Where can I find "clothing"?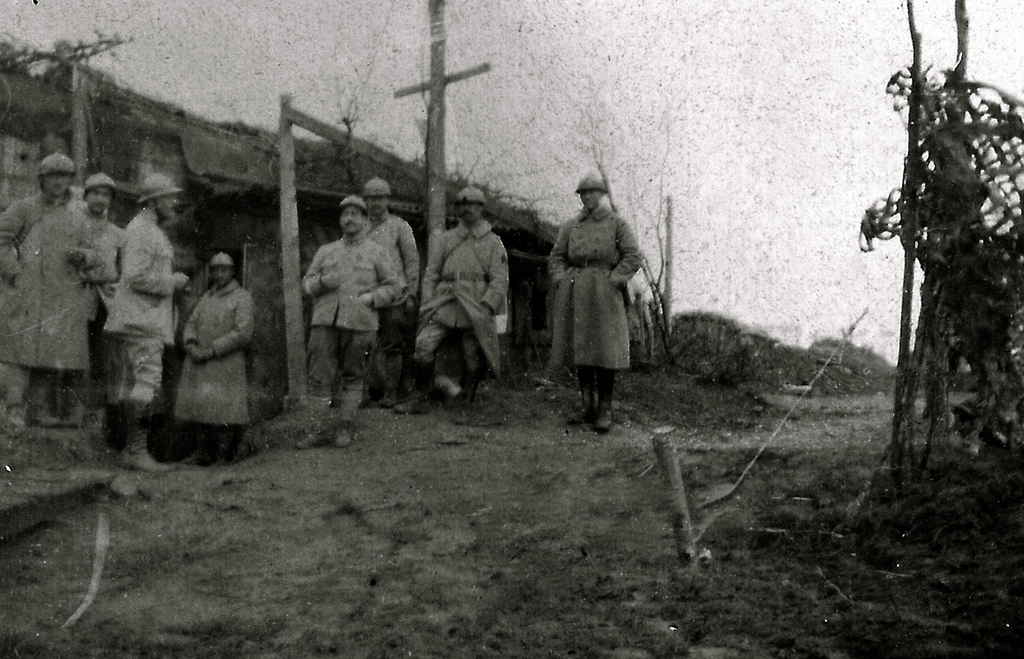
You can find it at Rect(123, 210, 178, 432).
